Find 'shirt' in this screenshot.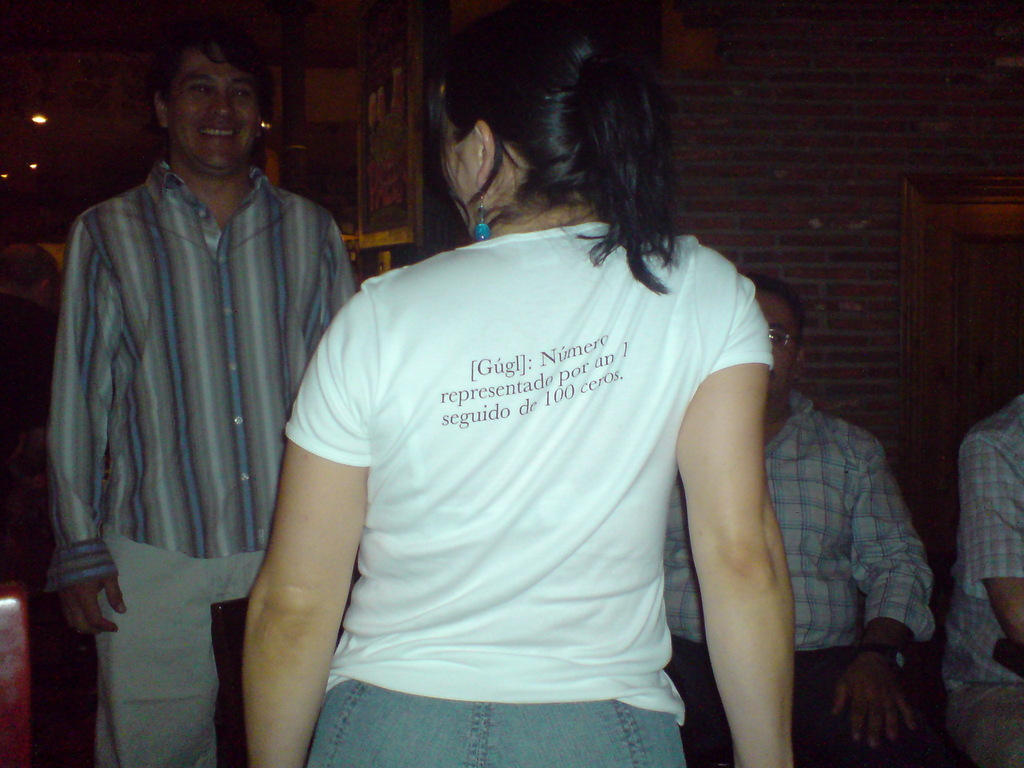
The bounding box for 'shirt' is <box>47,147,355,593</box>.
